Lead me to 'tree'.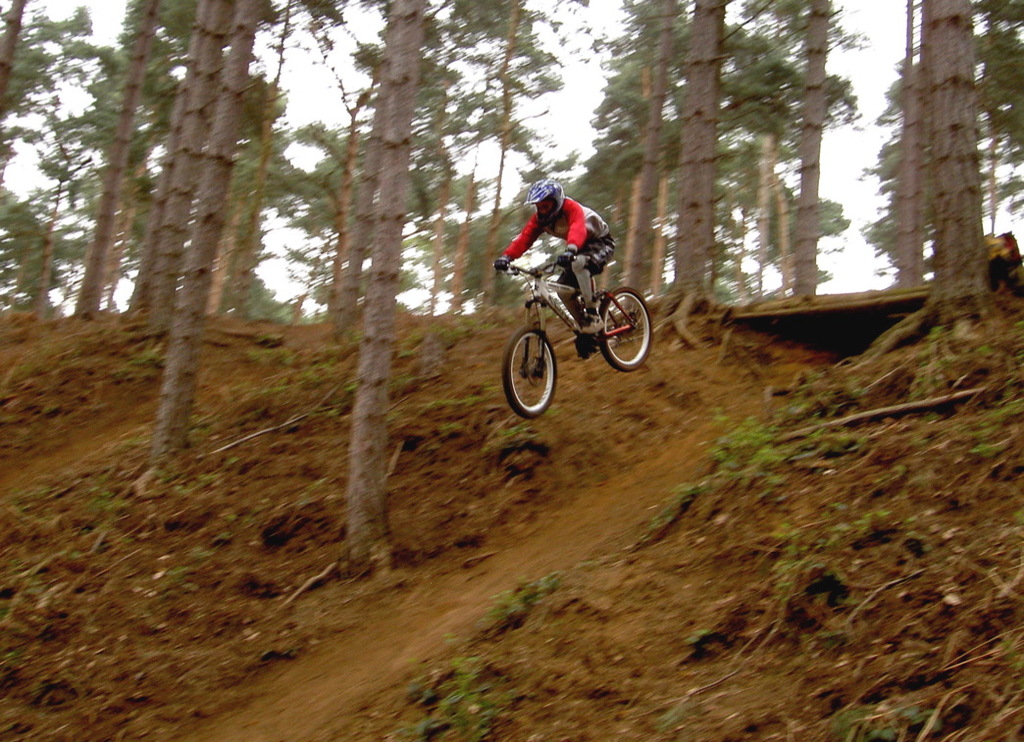
Lead to pyautogui.locateOnScreen(666, 0, 764, 306).
